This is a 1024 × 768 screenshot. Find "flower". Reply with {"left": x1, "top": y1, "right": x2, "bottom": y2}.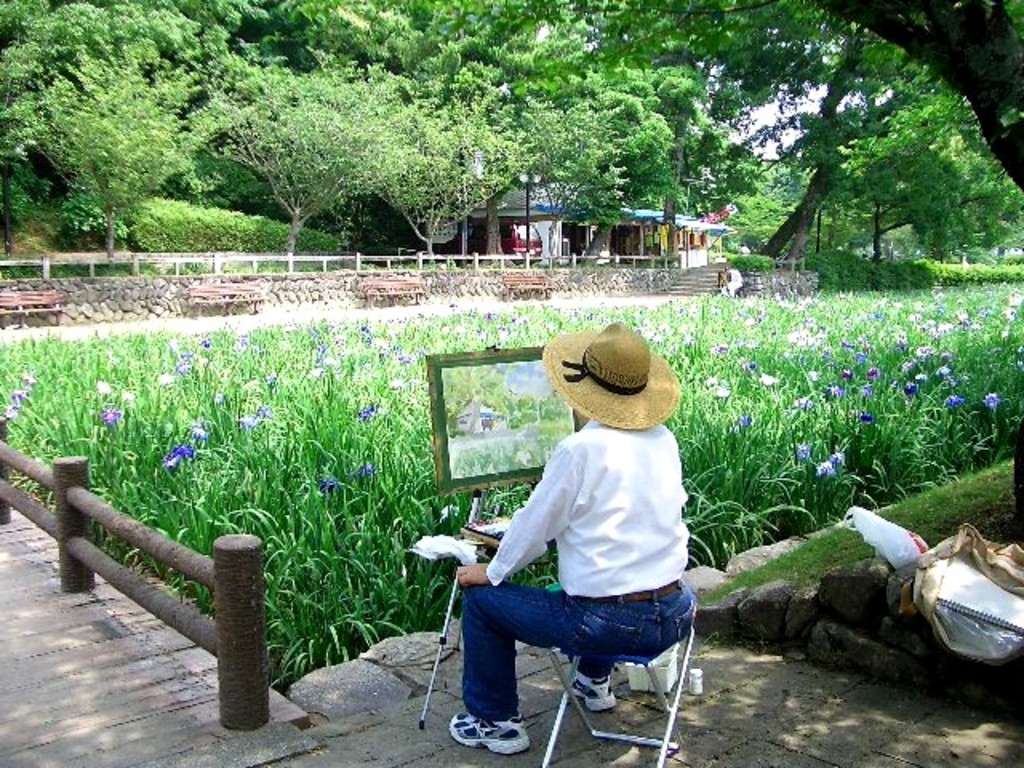
{"left": 814, "top": 458, "right": 834, "bottom": 482}.
